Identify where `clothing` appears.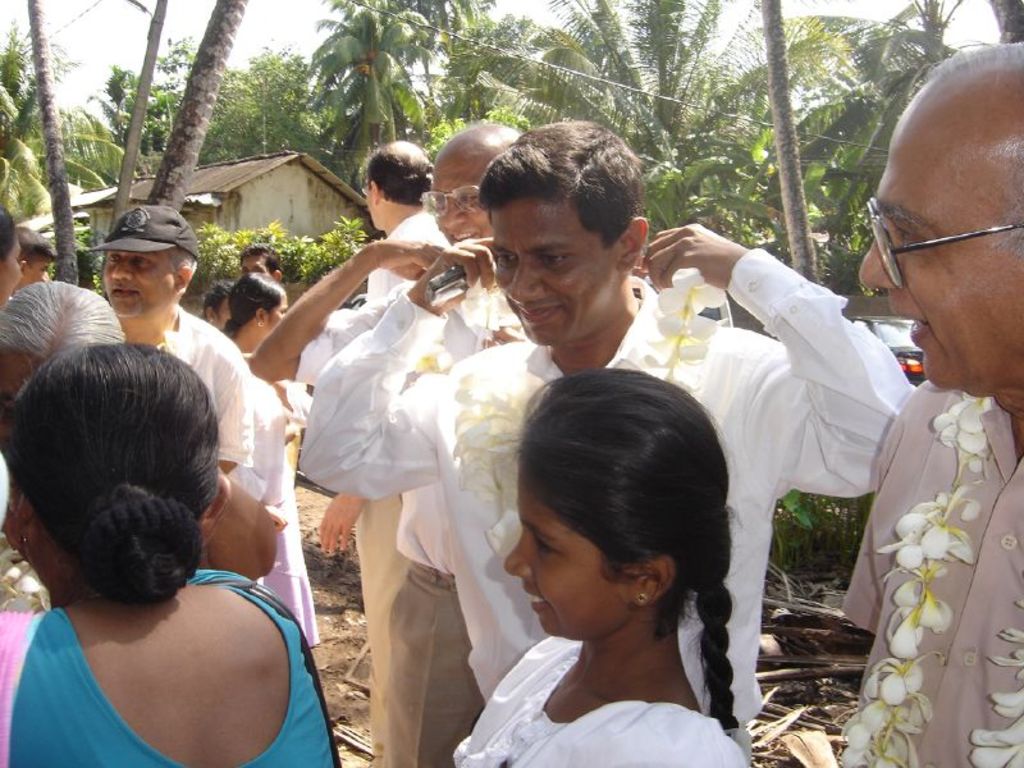
Appears at <region>342, 498, 399, 742</region>.
